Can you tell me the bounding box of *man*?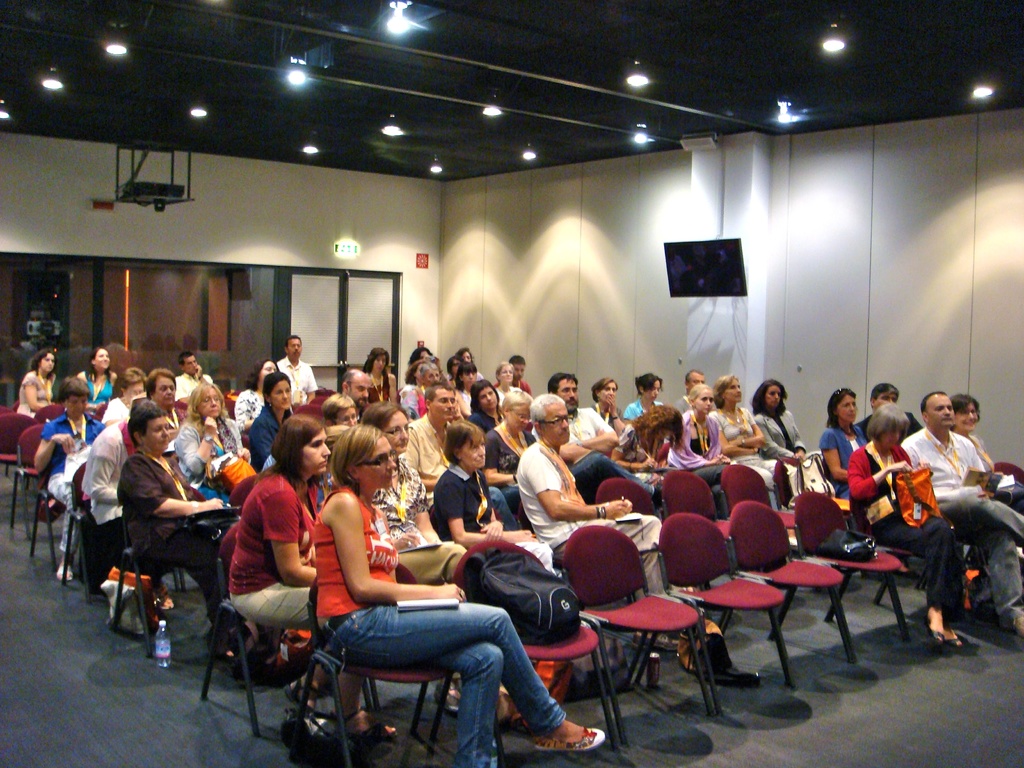
(left=547, top=372, right=659, bottom=509).
